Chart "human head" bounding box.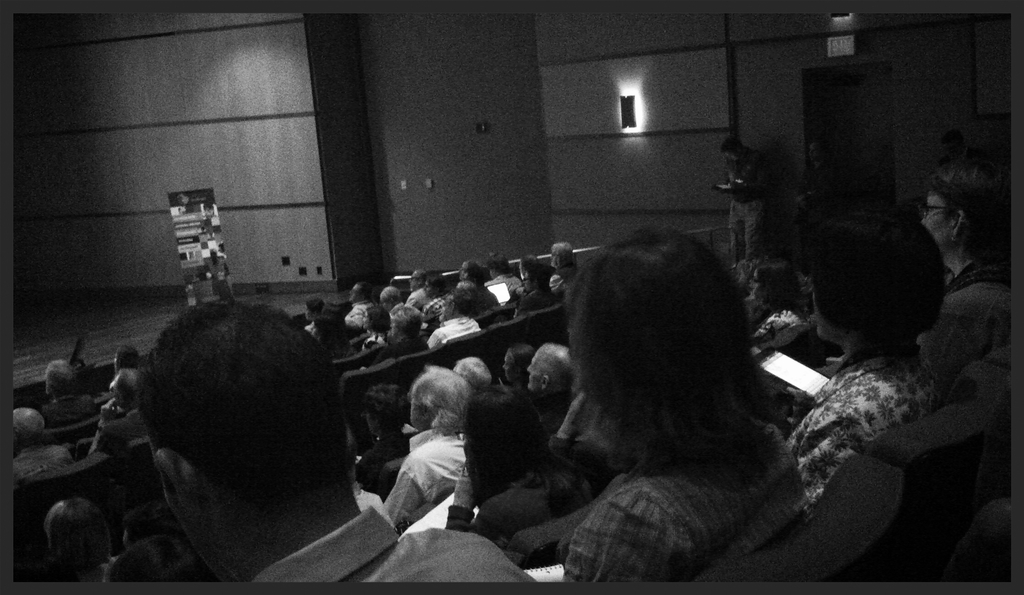
Charted: [left=499, top=344, right=538, bottom=392].
